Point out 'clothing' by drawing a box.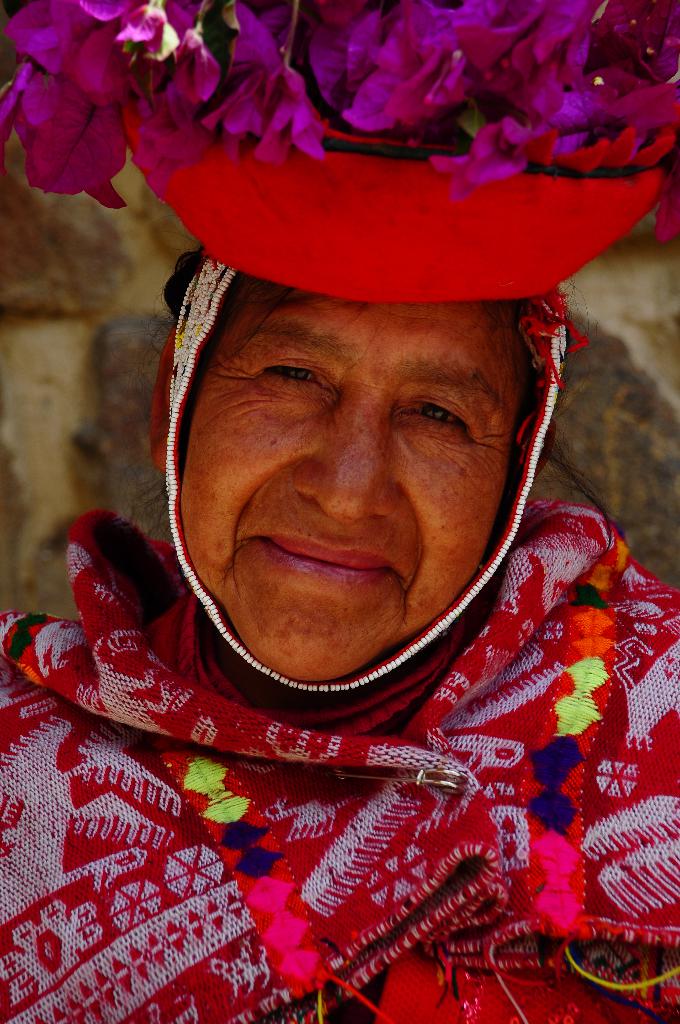
locate(0, 484, 679, 1023).
